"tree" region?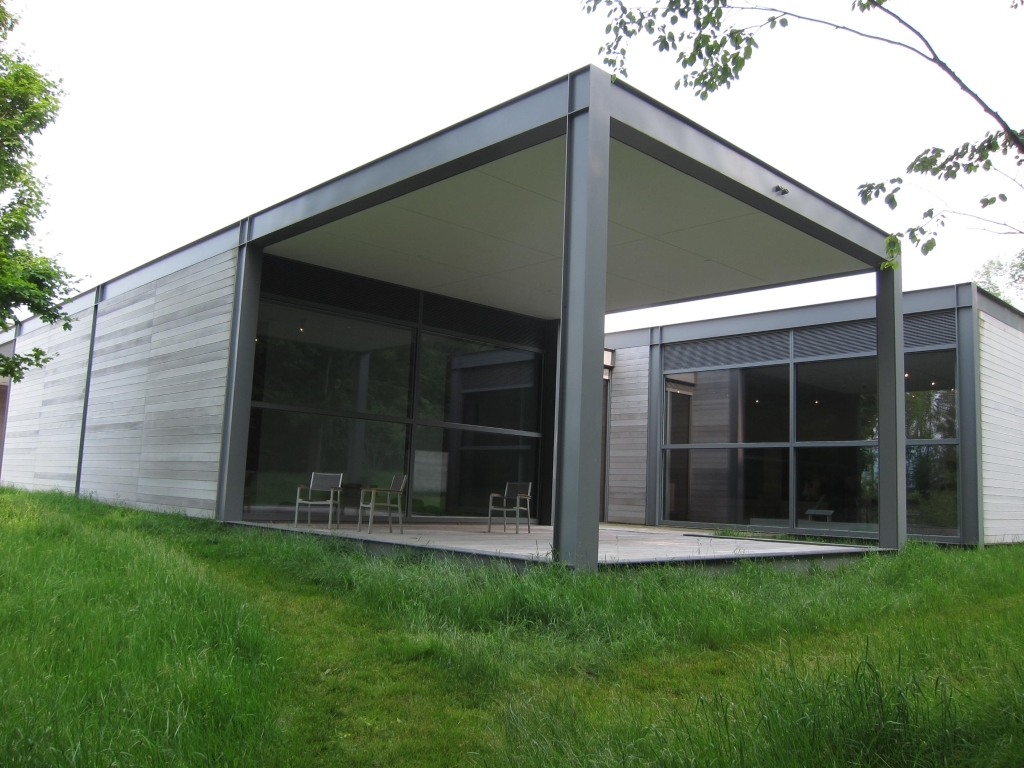
[left=0, top=1, right=69, bottom=380]
